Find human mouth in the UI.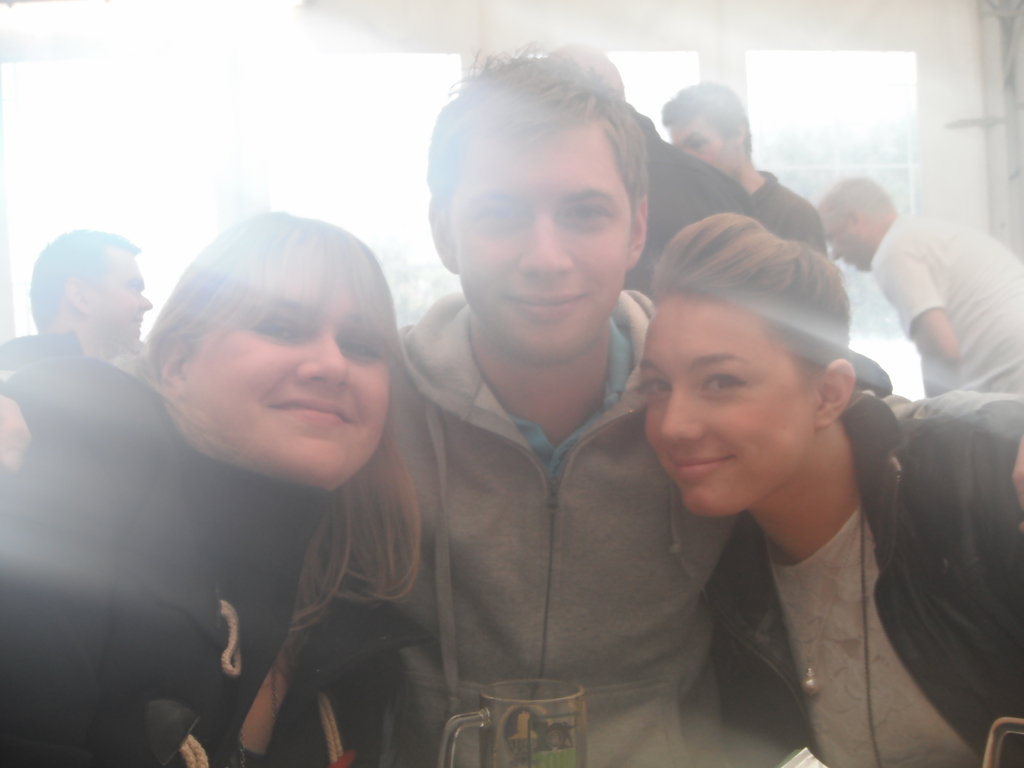
UI element at {"left": 508, "top": 288, "right": 589, "bottom": 311}.
